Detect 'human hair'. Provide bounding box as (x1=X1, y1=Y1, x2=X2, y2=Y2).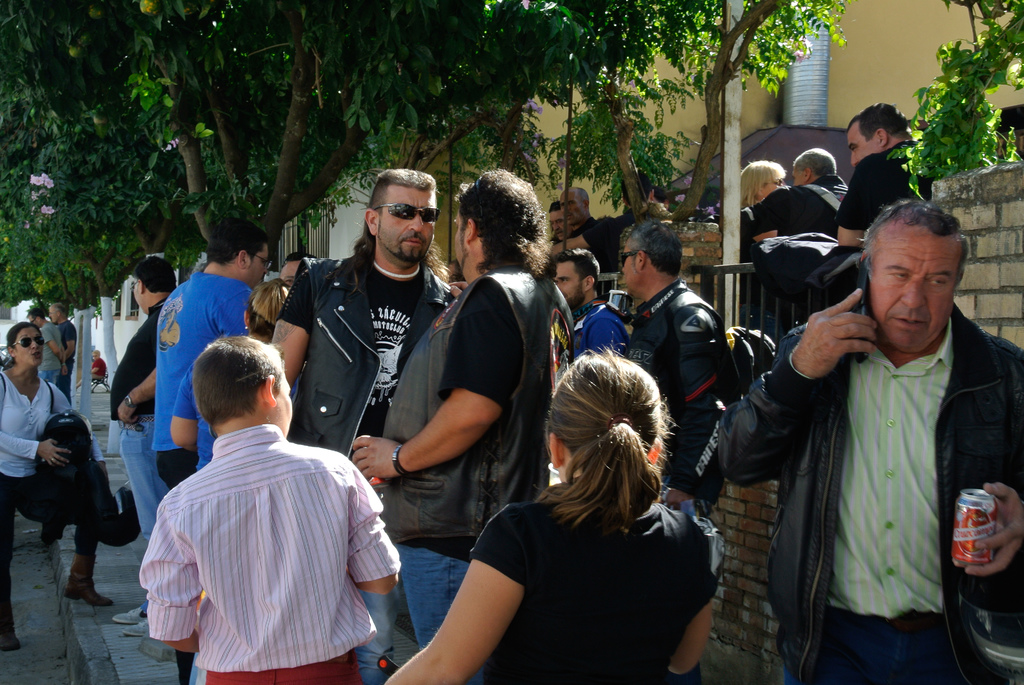
(x1=202, y1=216, x2=275, y2=264).
